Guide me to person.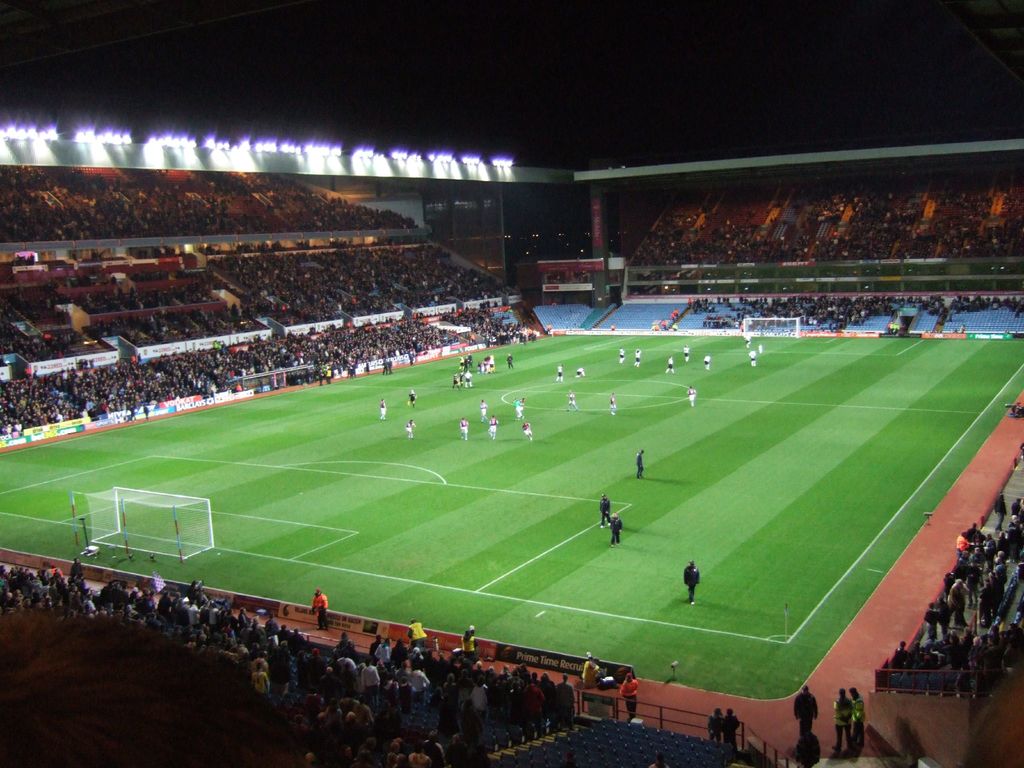
Guidance: pyautogui.locateOnScreen(748, 344, 759, 376).
